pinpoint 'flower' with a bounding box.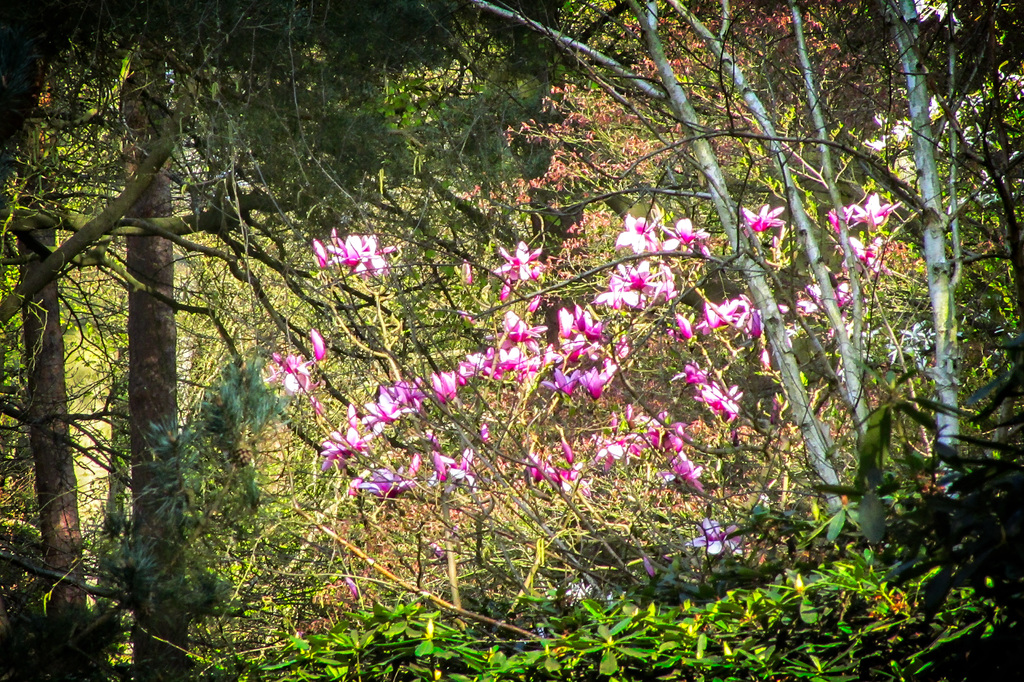
x1=739 y1=203 x2=782 y2=234.
